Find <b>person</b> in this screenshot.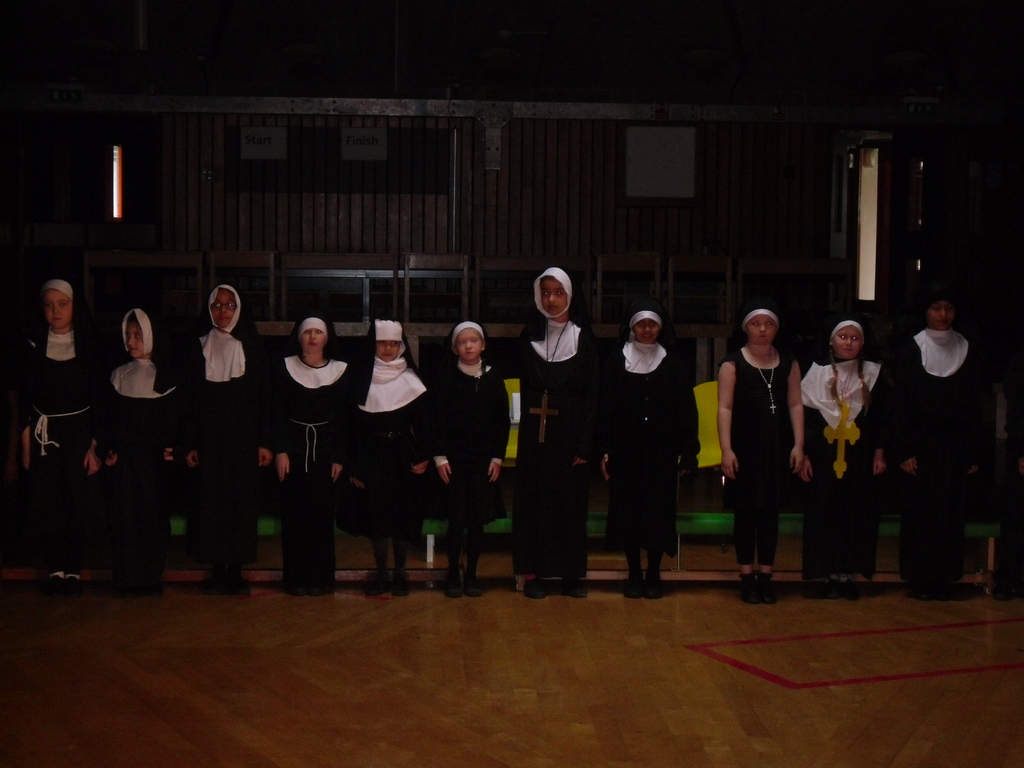
The bounding box for <b>person</b> is l=428, t=316, r=507, b=596.
